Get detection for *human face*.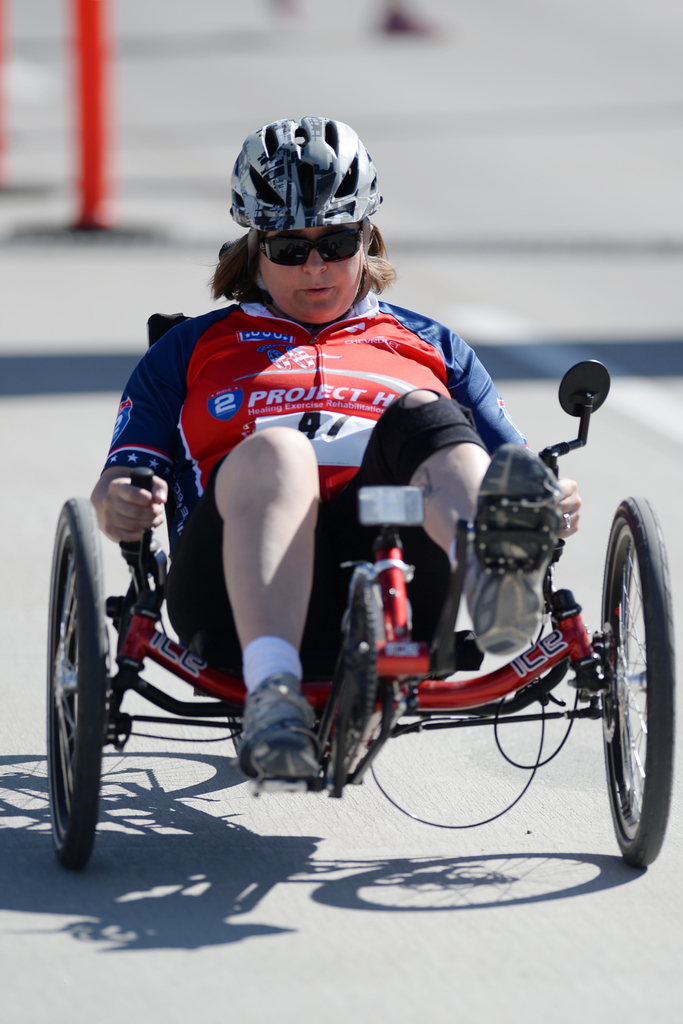
Detection: region(259, 221, 362, 326).
